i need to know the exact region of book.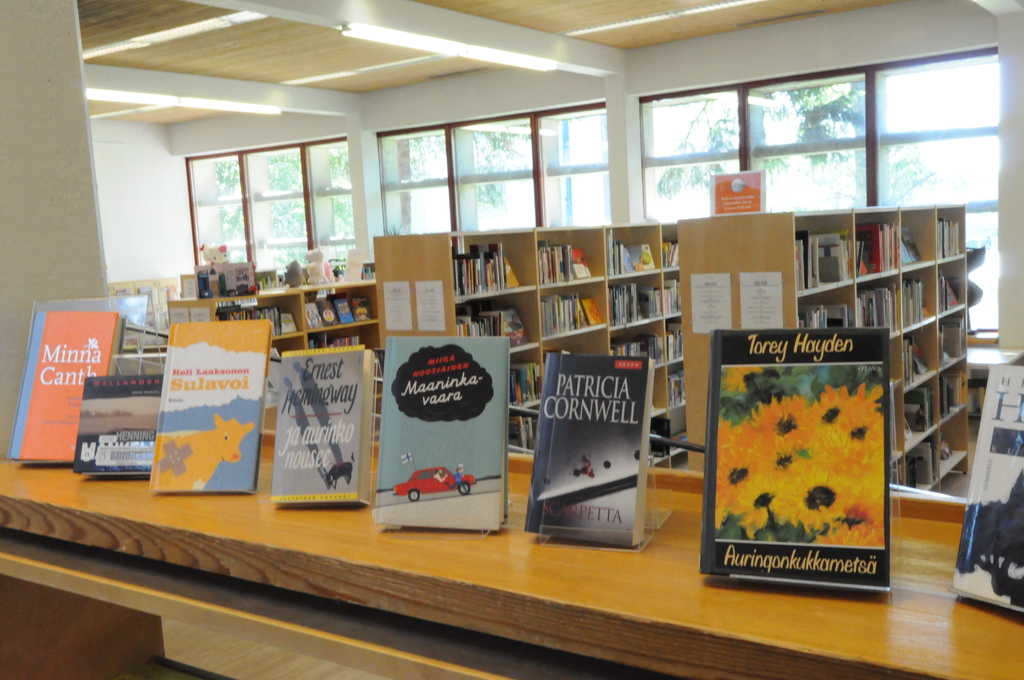
Region: Rect(696, 325, 893, 590).
